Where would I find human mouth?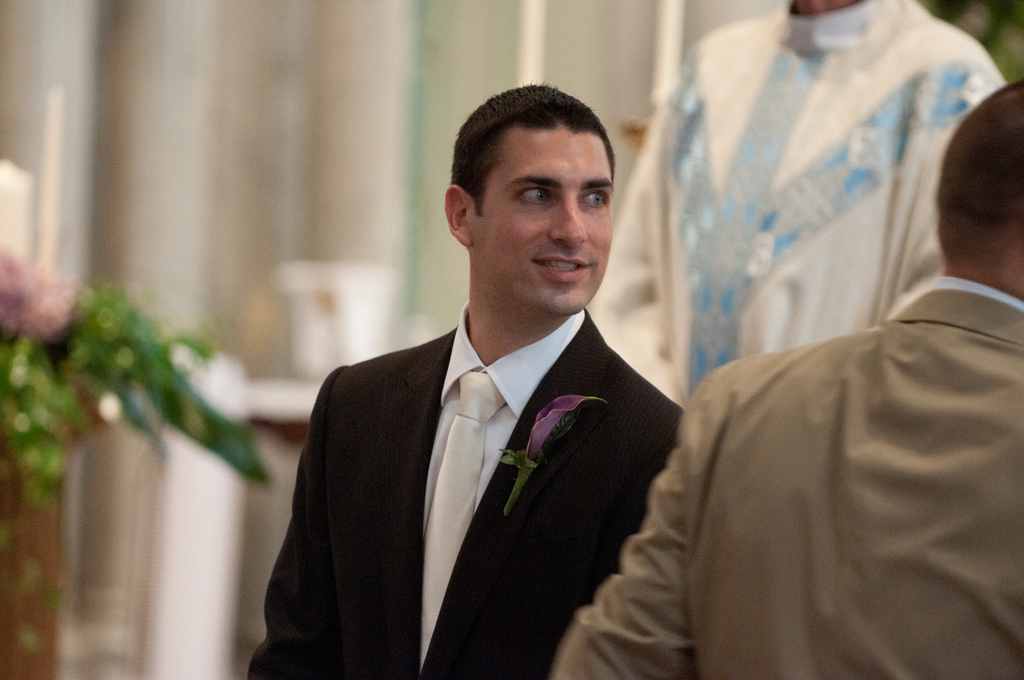
At {"left": 532, "top": 255, "right": 591, "bottom": 283}.
